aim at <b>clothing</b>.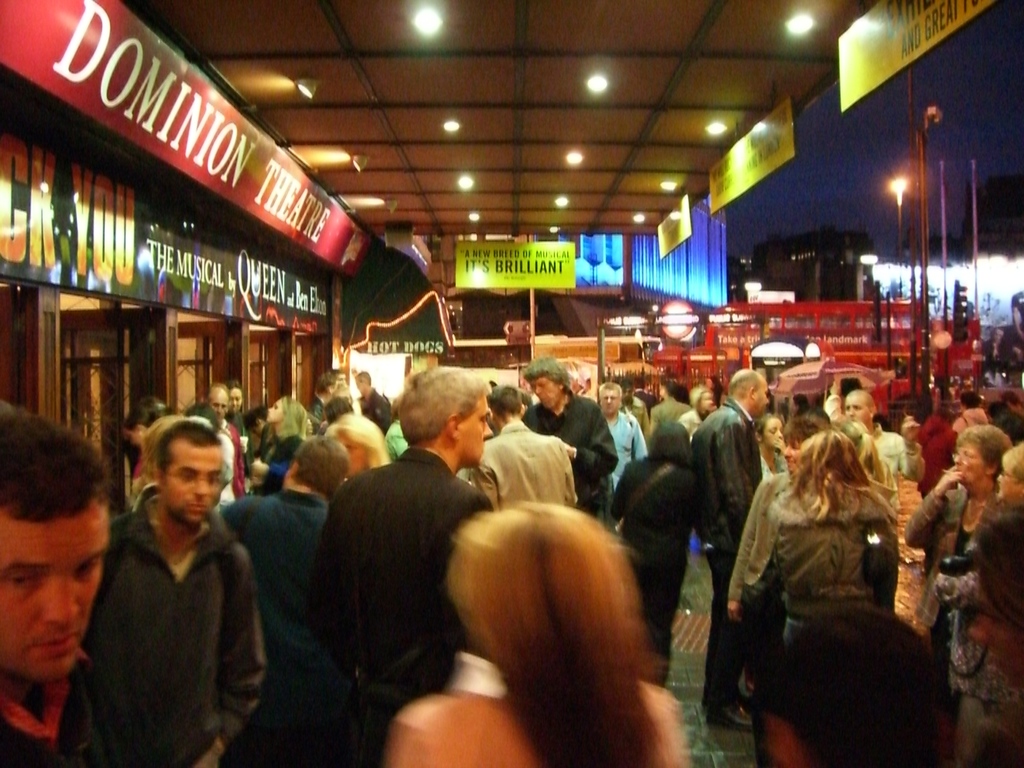
Aimed at left=229, top=410, right=254, bottom=467.
